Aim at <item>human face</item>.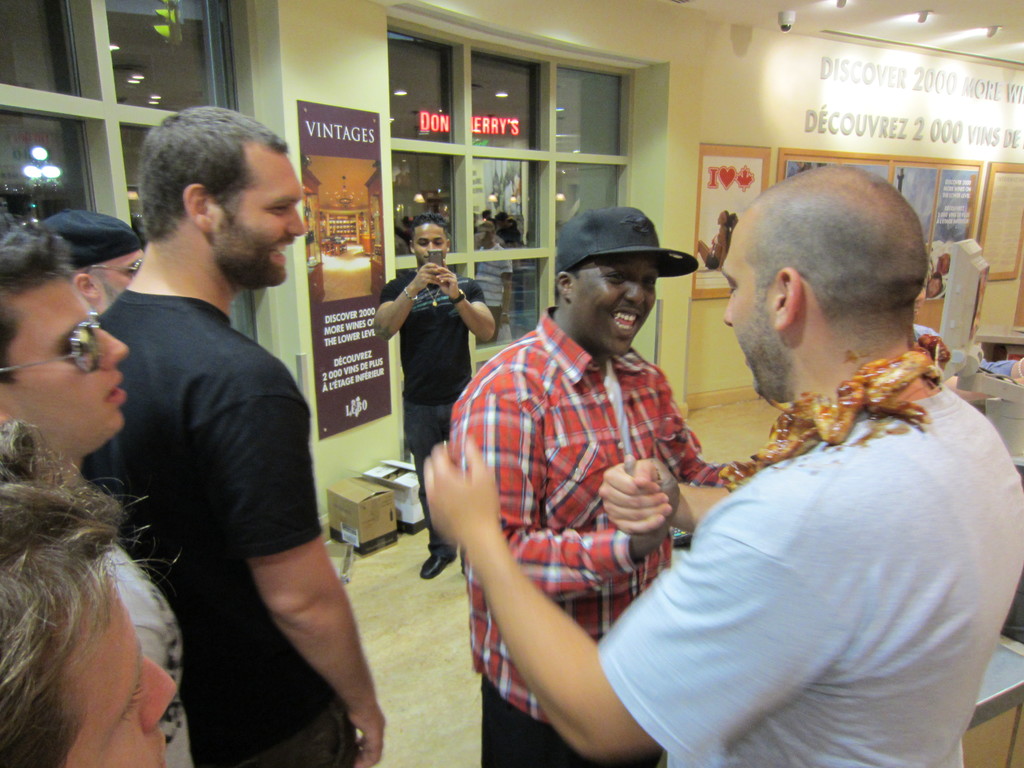
Aimed at x1=719, y1=259, x2=789, y2=398.
